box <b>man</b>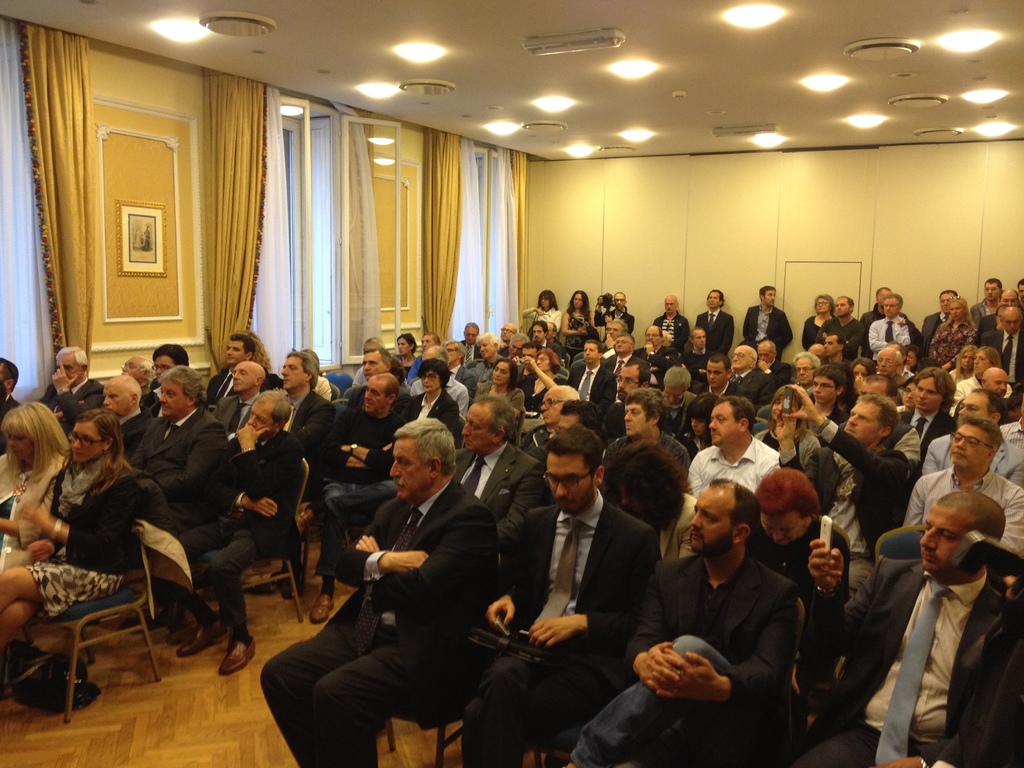
(145,344,194,422)
